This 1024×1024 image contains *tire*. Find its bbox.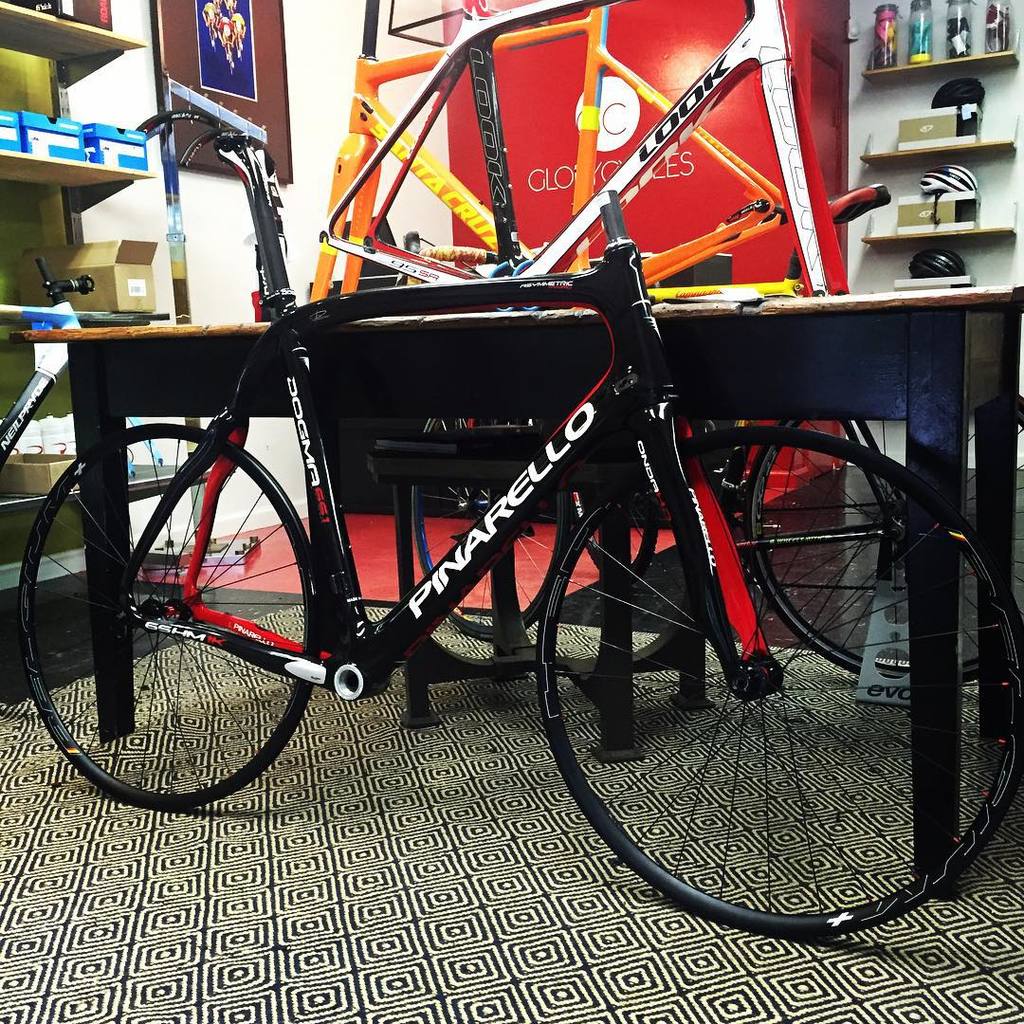
Rect(40, 388, 354, 824).
